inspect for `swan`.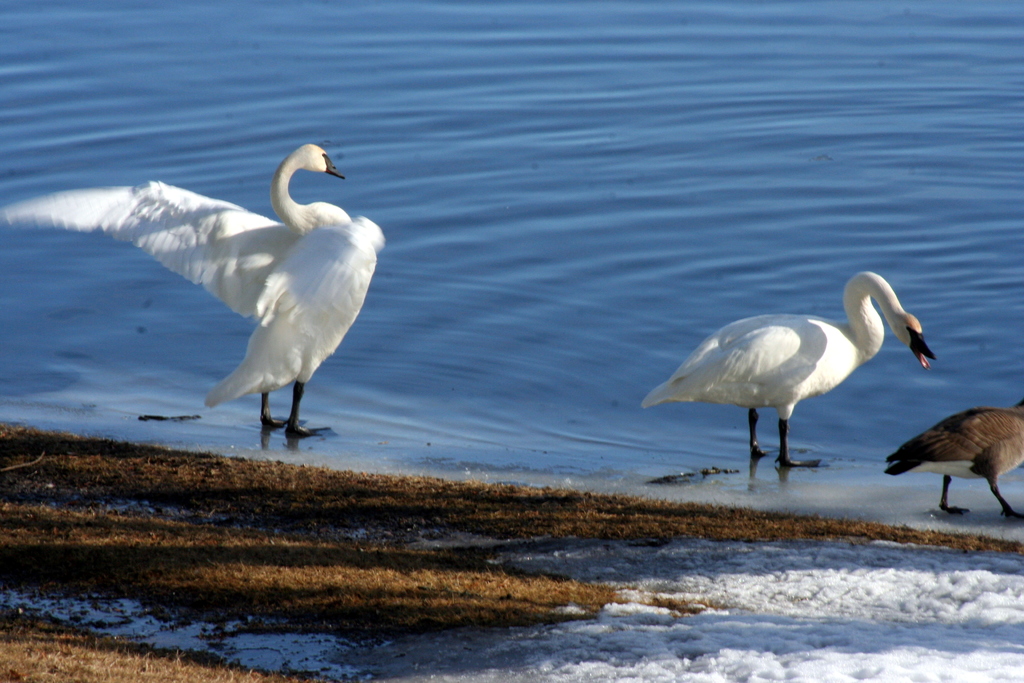
Inspection: {"left": 676, "top": 265, "right": 950, "bottom": 472}.
